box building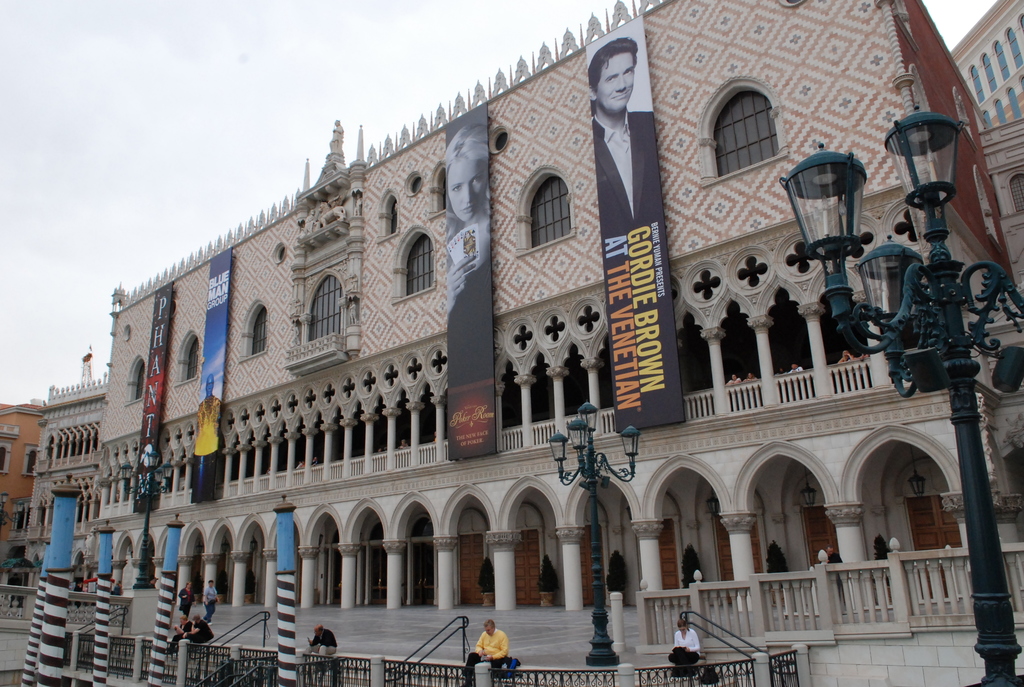
(left=24, top=383, right=105, bottom=622)
